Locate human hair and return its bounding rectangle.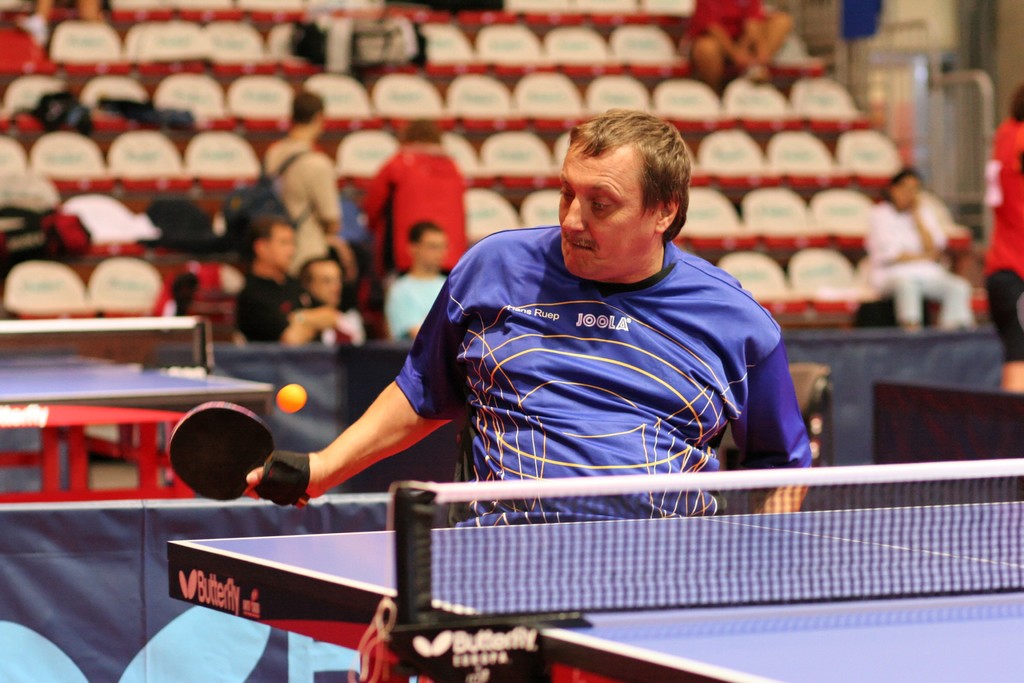
{"x1": 564, "y1": 105, "x2": 691, "y2": 243}.
